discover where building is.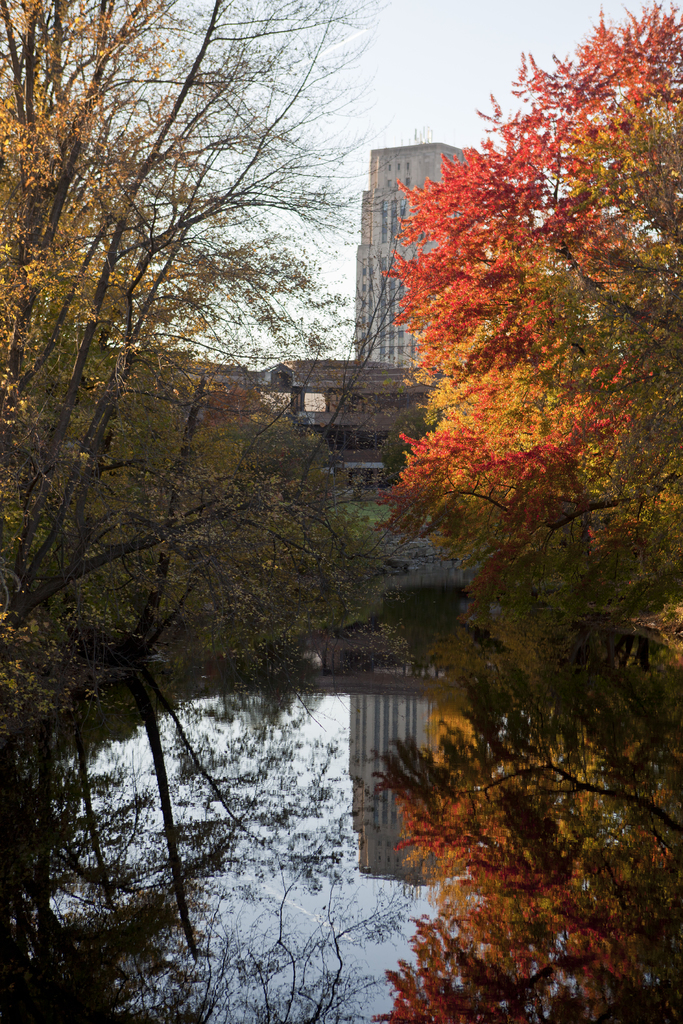
Discovered at <box>352,141,482,366</box>.
